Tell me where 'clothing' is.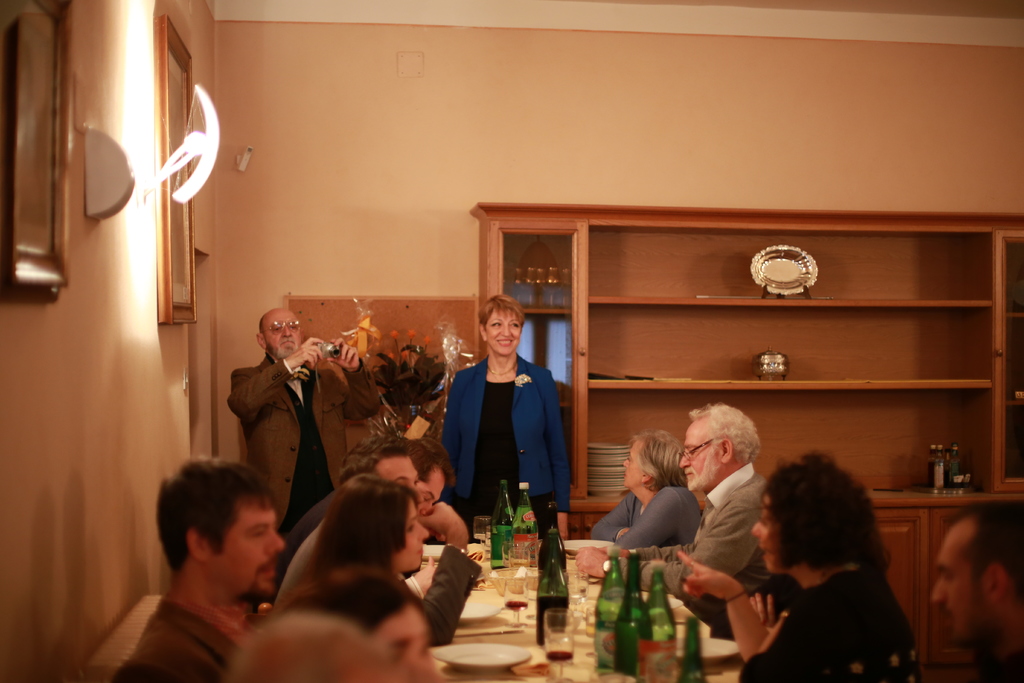
'clothing' is at 436,347,573,542.
